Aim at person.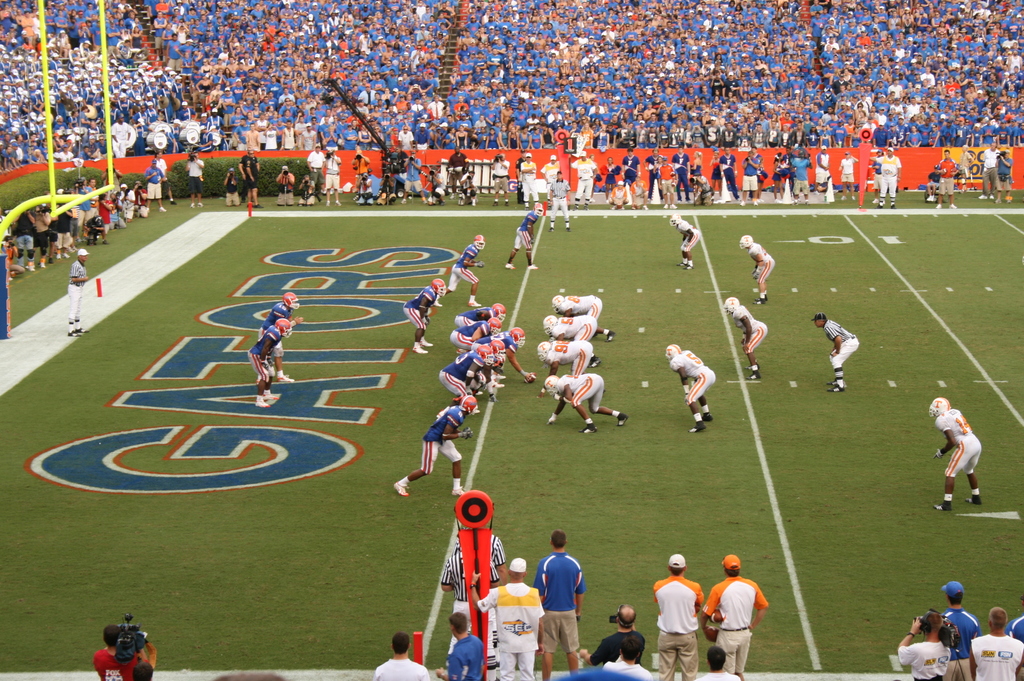
Aimed at region(934, 148, 957, 213).
